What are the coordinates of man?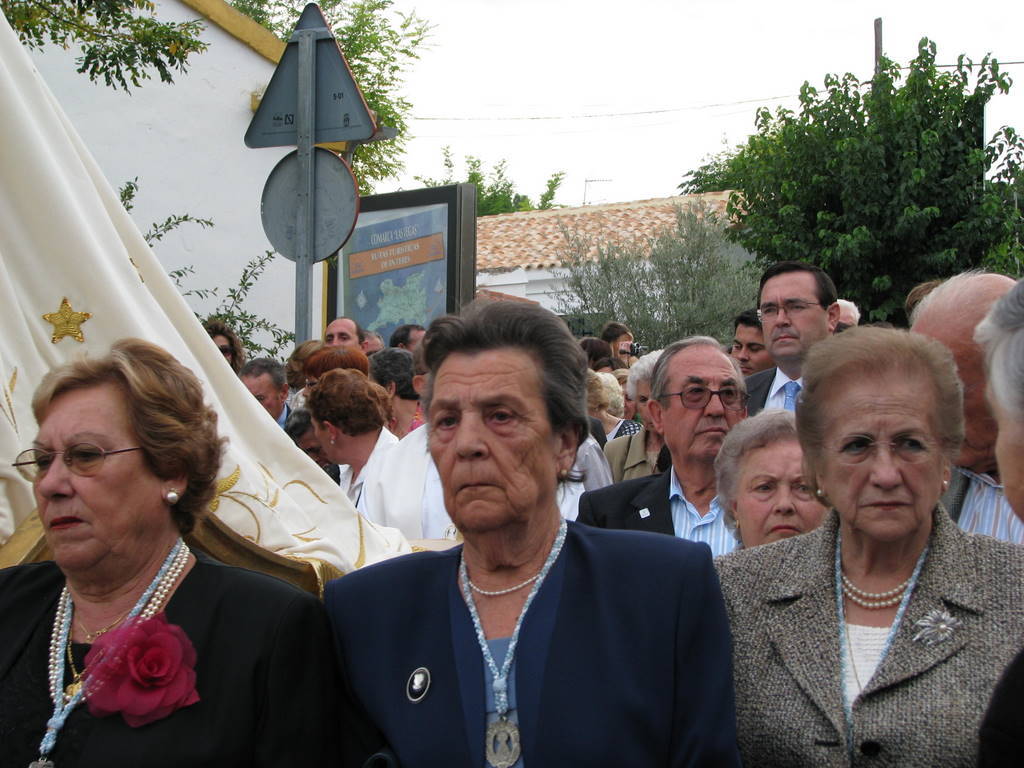
(225, 354, 297, 427).
